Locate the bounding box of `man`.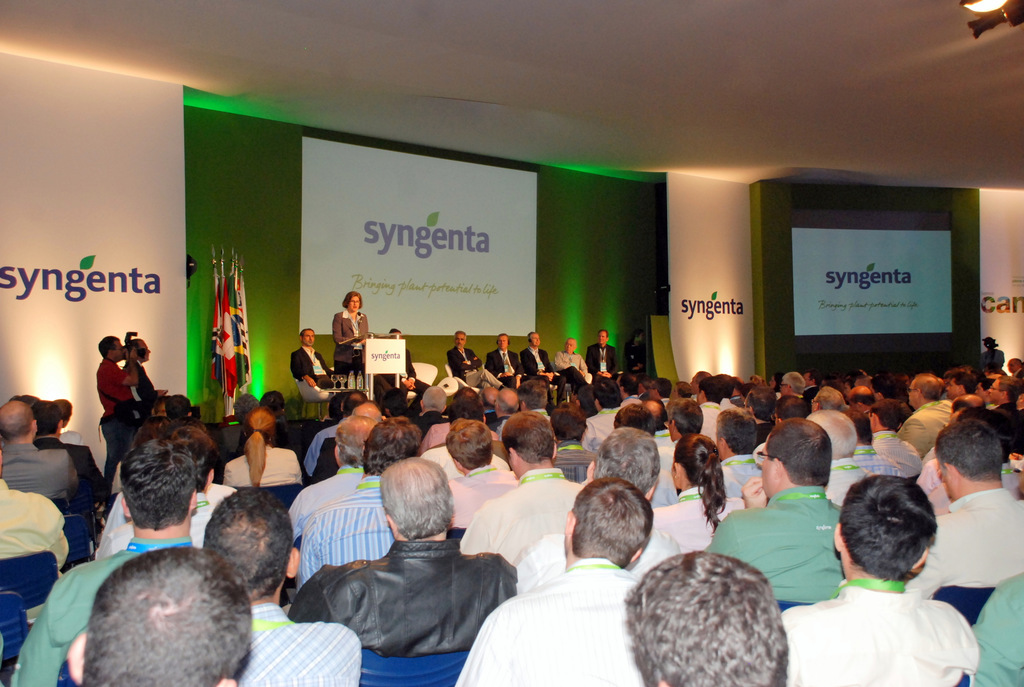
Bounding box: (x1=893, y1=372, x2=958, y2=464).
